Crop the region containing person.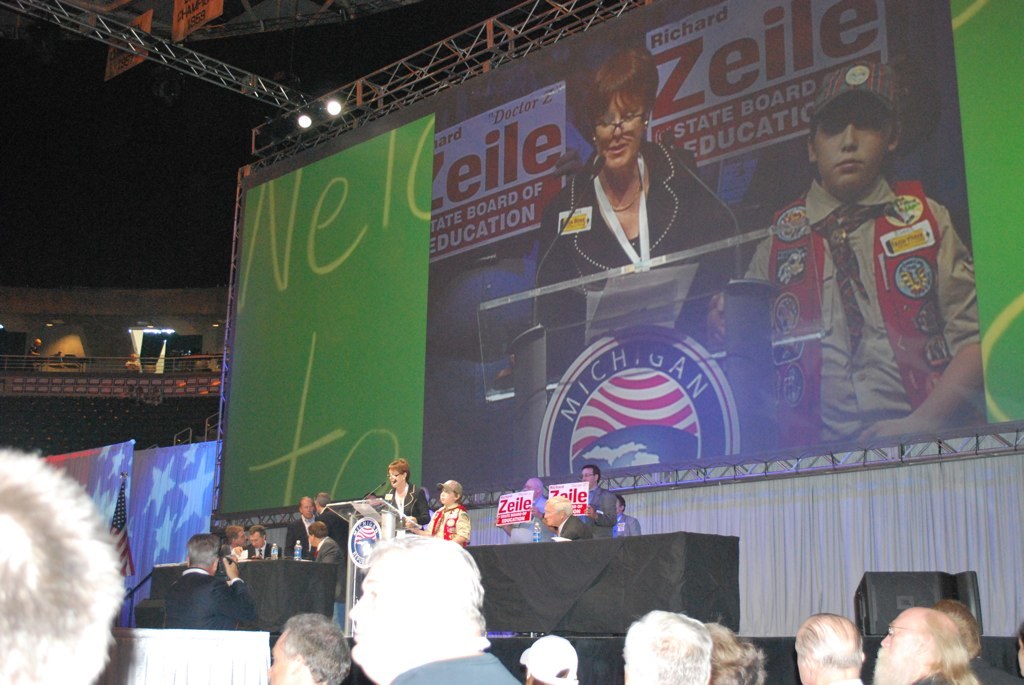
Crop region: <box>504,480,548,541</box>.
